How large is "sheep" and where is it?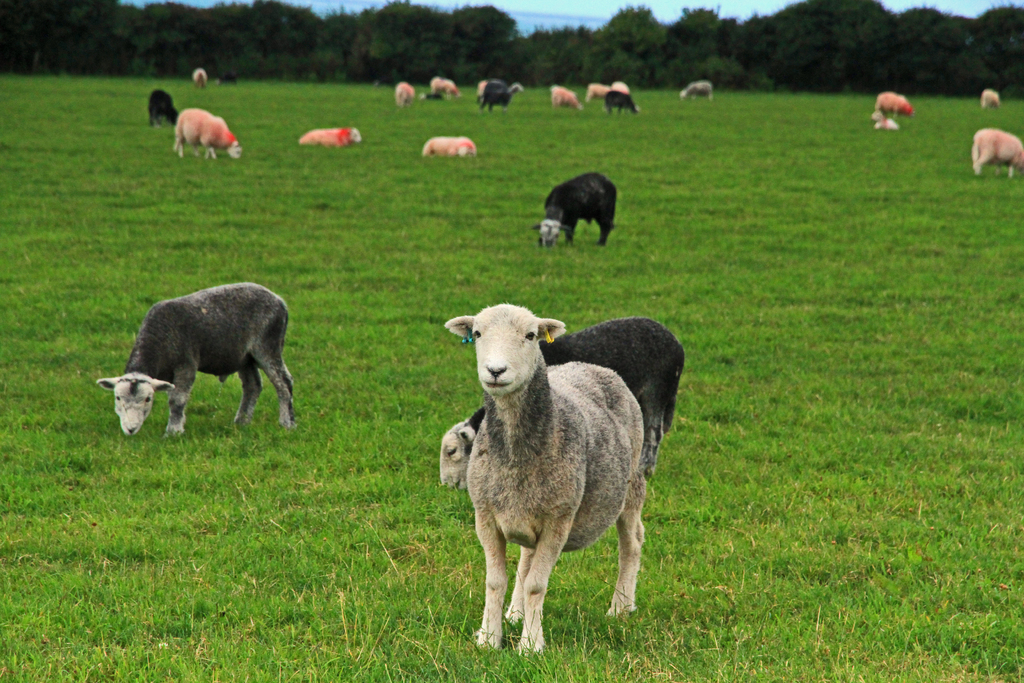
Bounding box: 94:284:294:442.
